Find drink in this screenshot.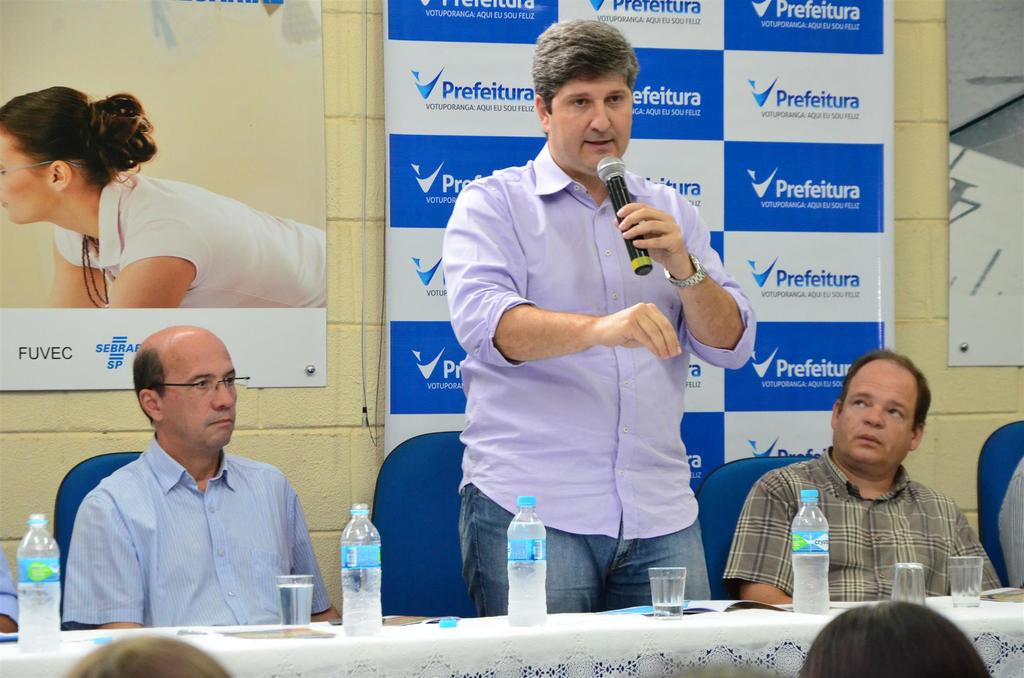
The bounding box for drink is 13:517:63:656.
